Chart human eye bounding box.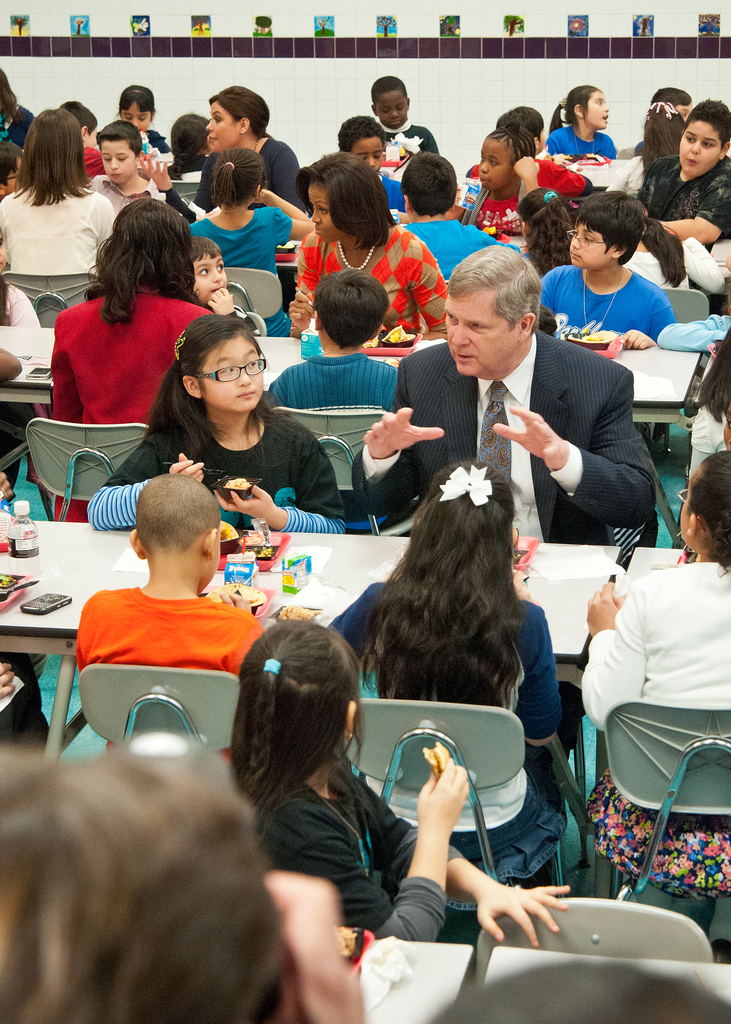
Charted: detection(680, 108, 689, 118).
